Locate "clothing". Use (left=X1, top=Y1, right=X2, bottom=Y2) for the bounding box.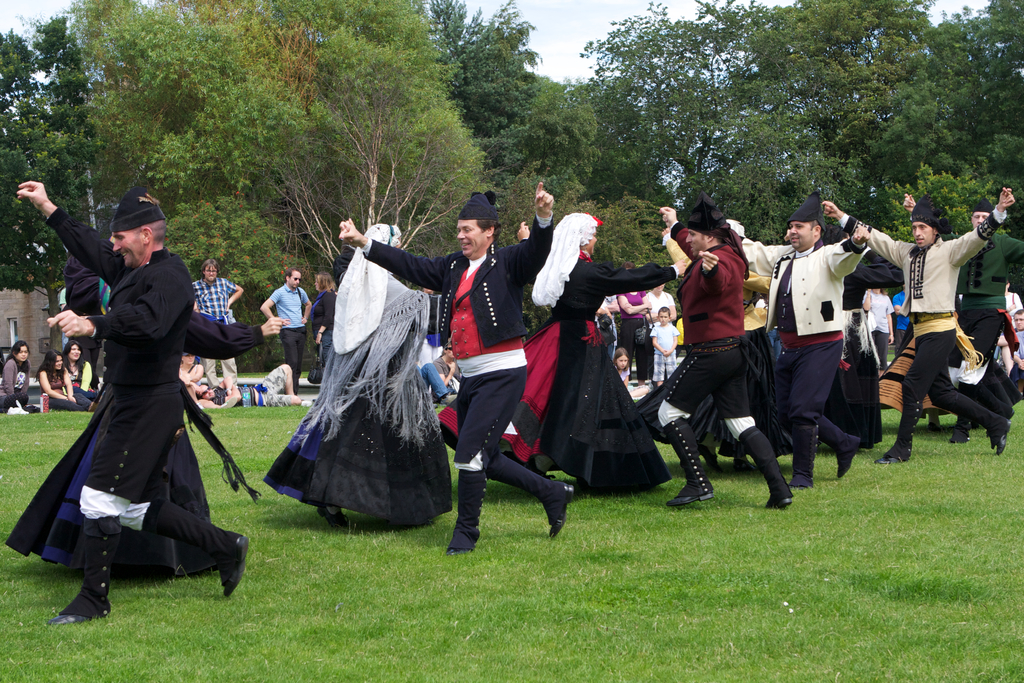
(left=4, top=313, right=266, bottom=580).
